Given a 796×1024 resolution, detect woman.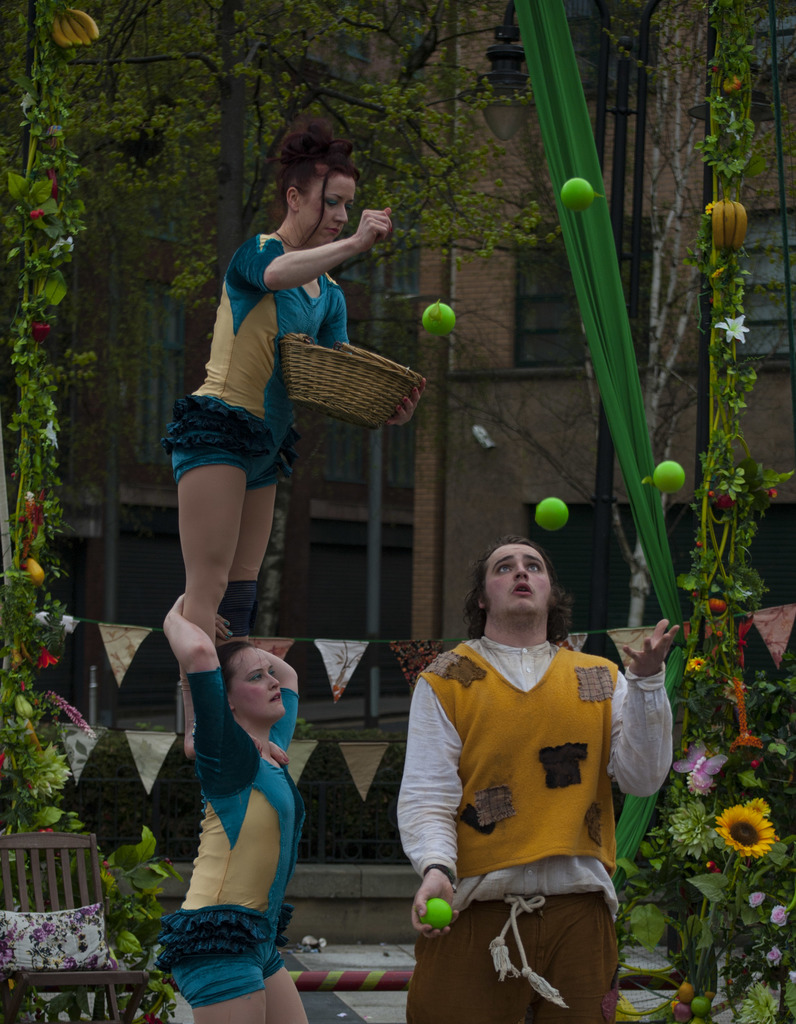
<region>143, 157, 389, 751</region>.
